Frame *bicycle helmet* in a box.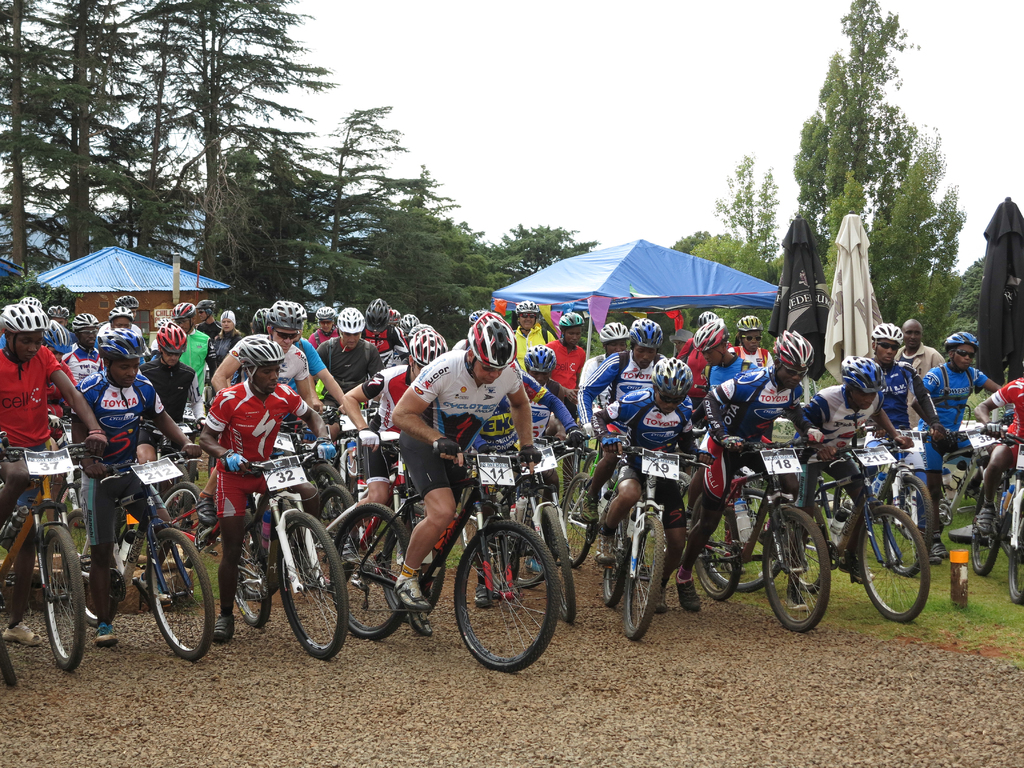
250, 312, 265, 334.
